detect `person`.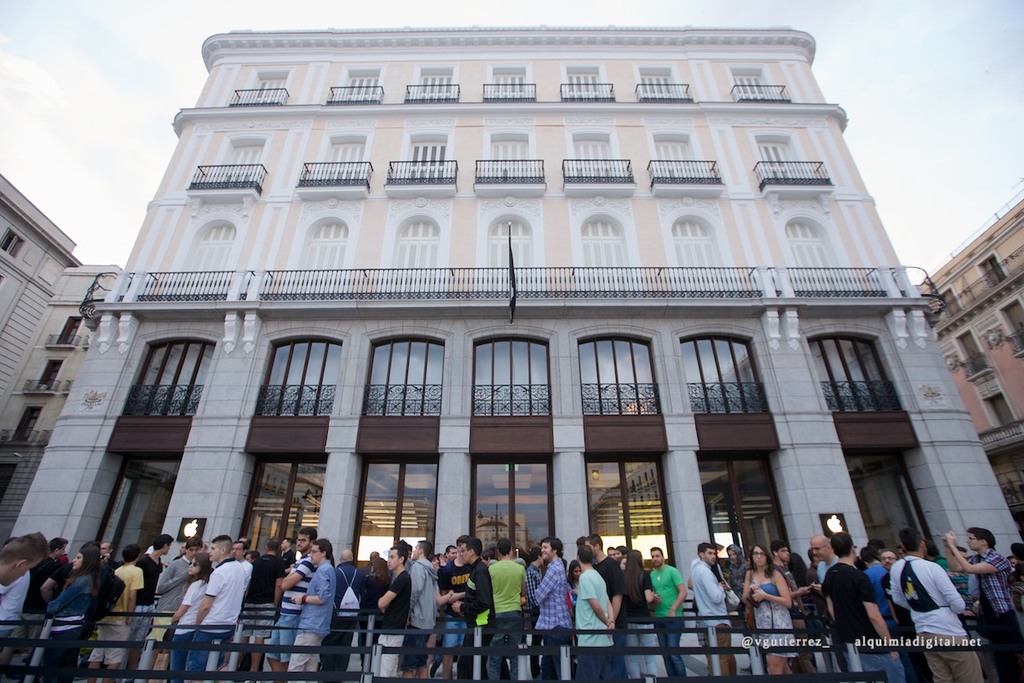
Detected at {"left": 84, "top": 540, "right": 147, "bottom": 682}.
